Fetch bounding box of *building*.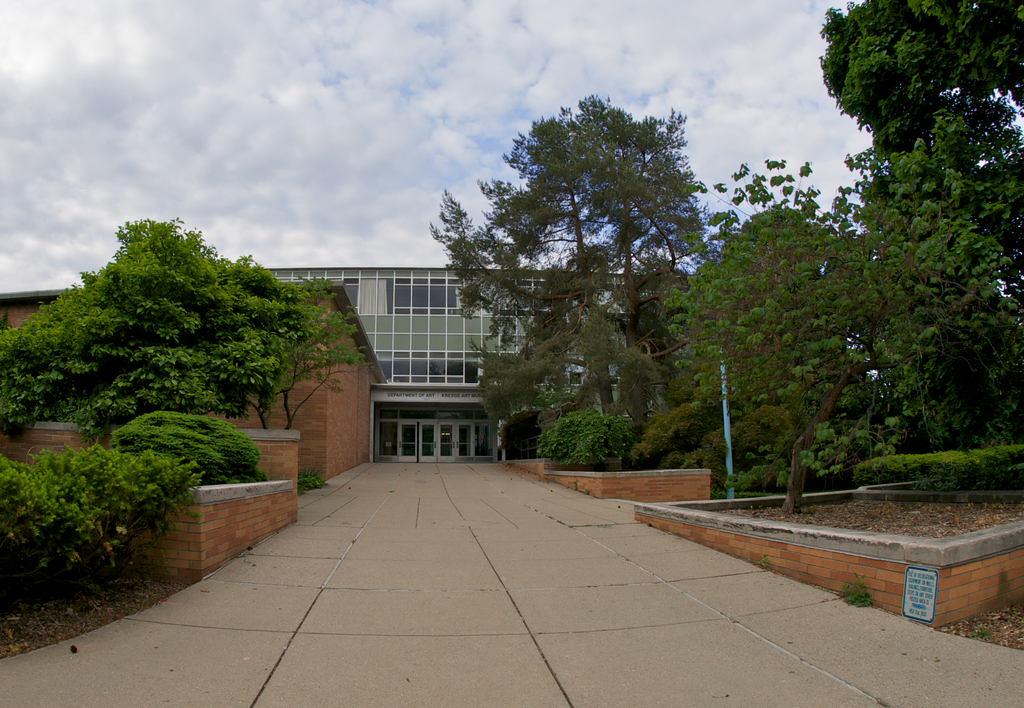
Bbox: <region>267, 265, 625, 462</region>.
